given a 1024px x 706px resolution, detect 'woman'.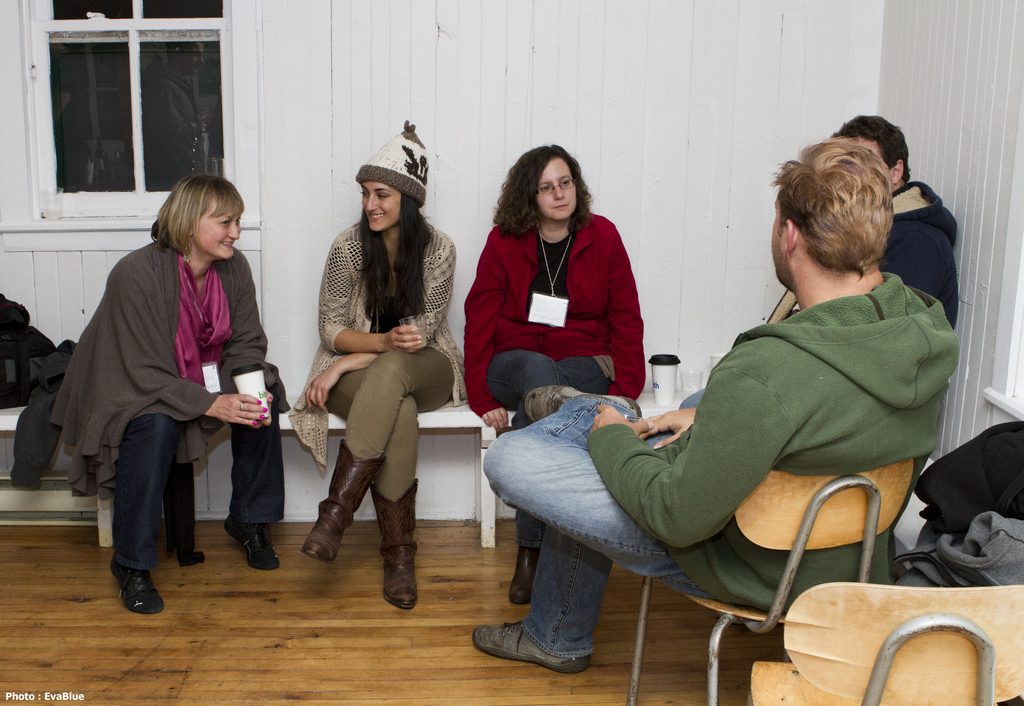
bbox=[39, 175, 282, 610].
